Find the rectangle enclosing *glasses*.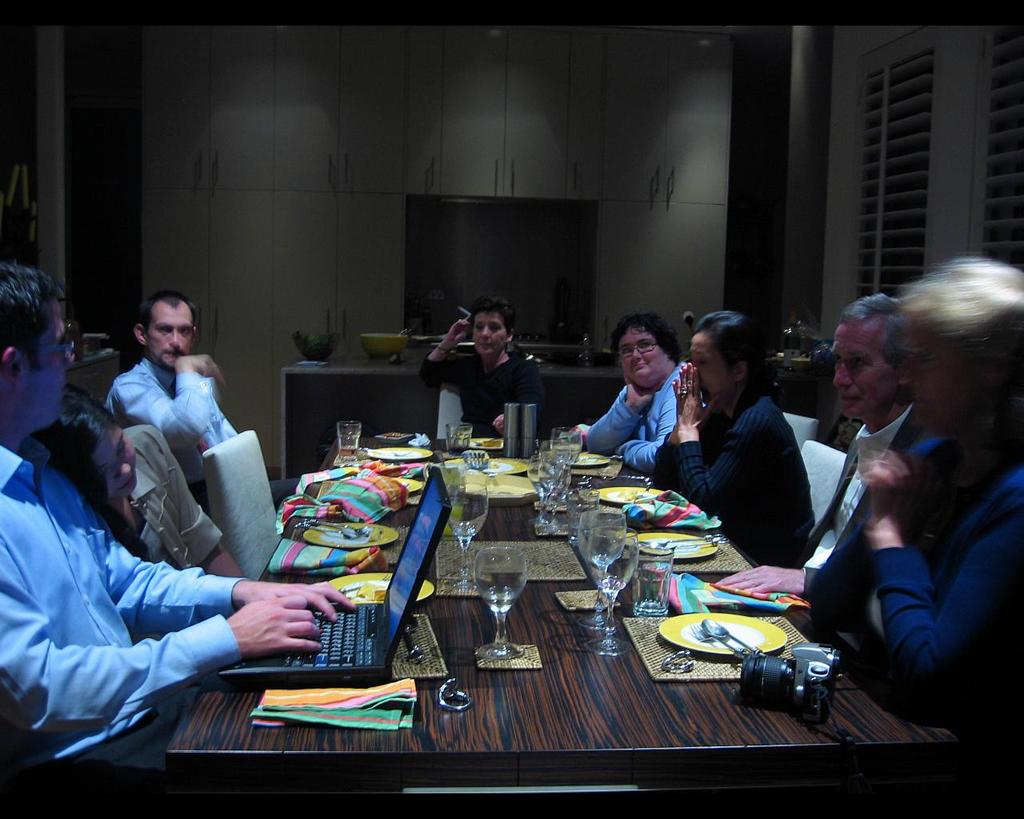
(612, 334, 690, 362).
